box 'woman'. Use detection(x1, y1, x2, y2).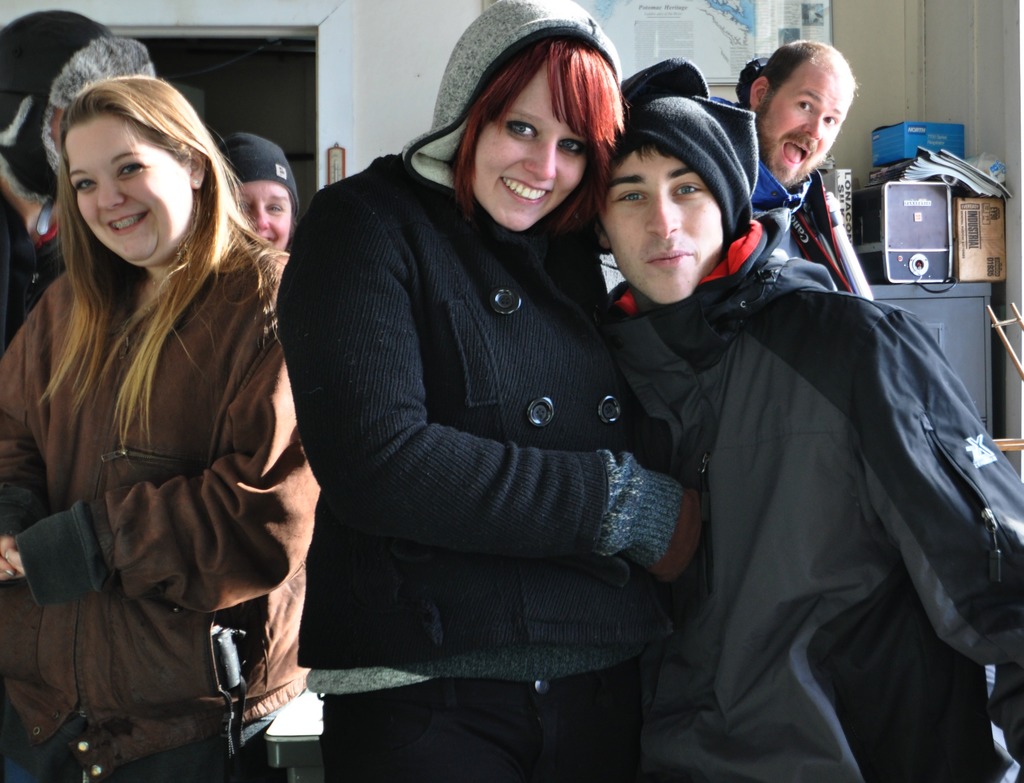
detection(270, 0, 699, 782).
